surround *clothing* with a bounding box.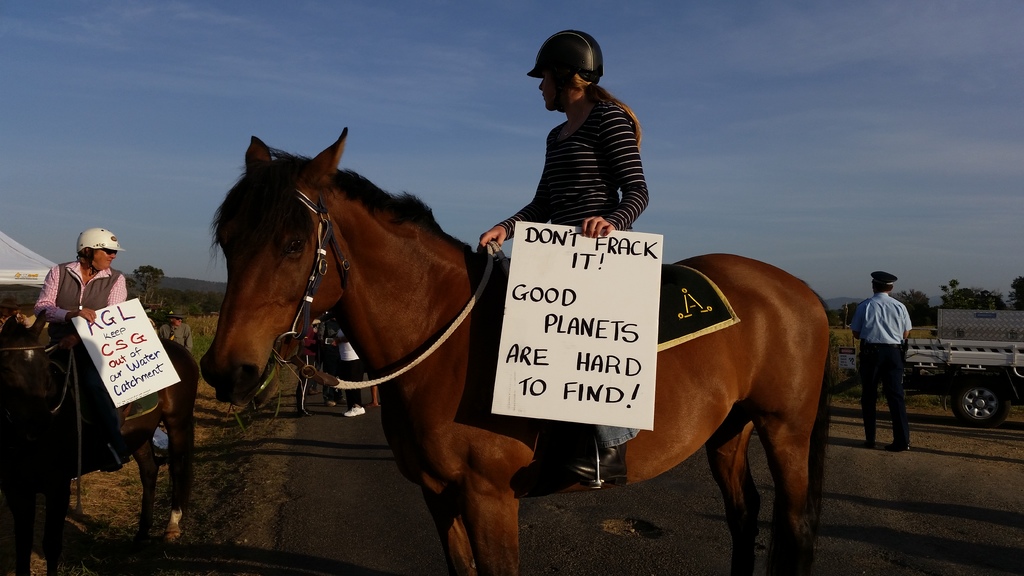
856,265,928,436.
